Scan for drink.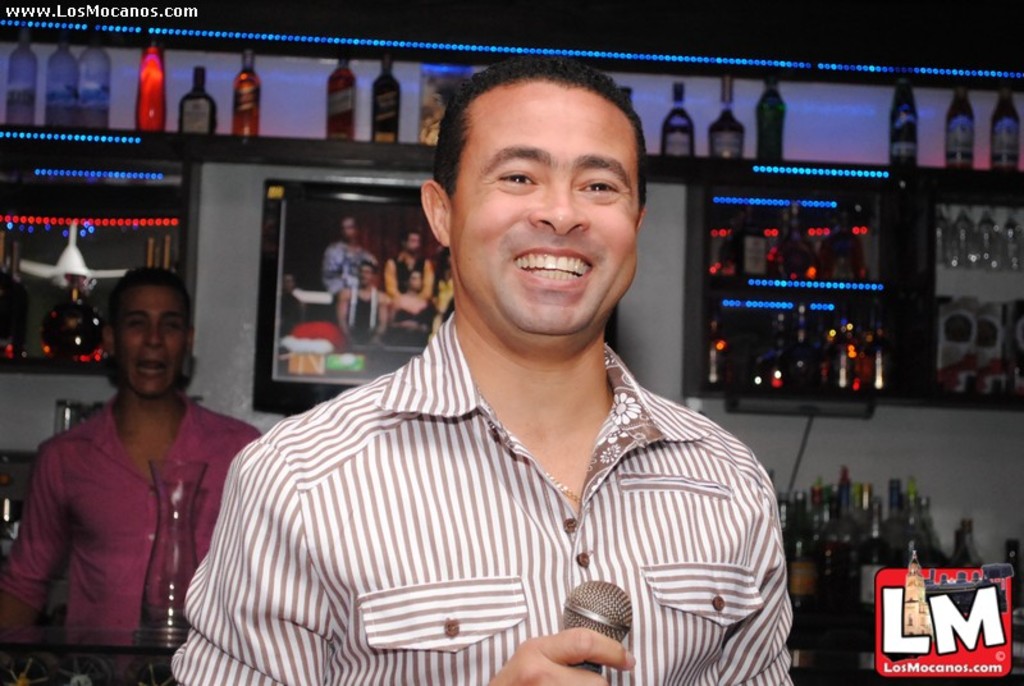
Scan result: detection(76, 42, 106, 131).
